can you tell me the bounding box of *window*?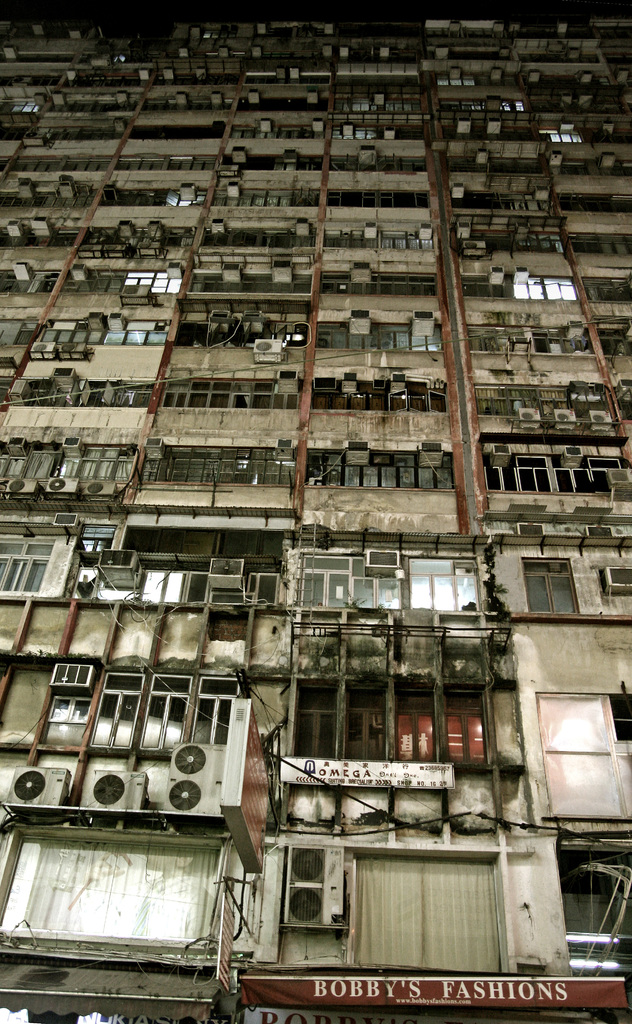
region(558, 845, 631, 972).
